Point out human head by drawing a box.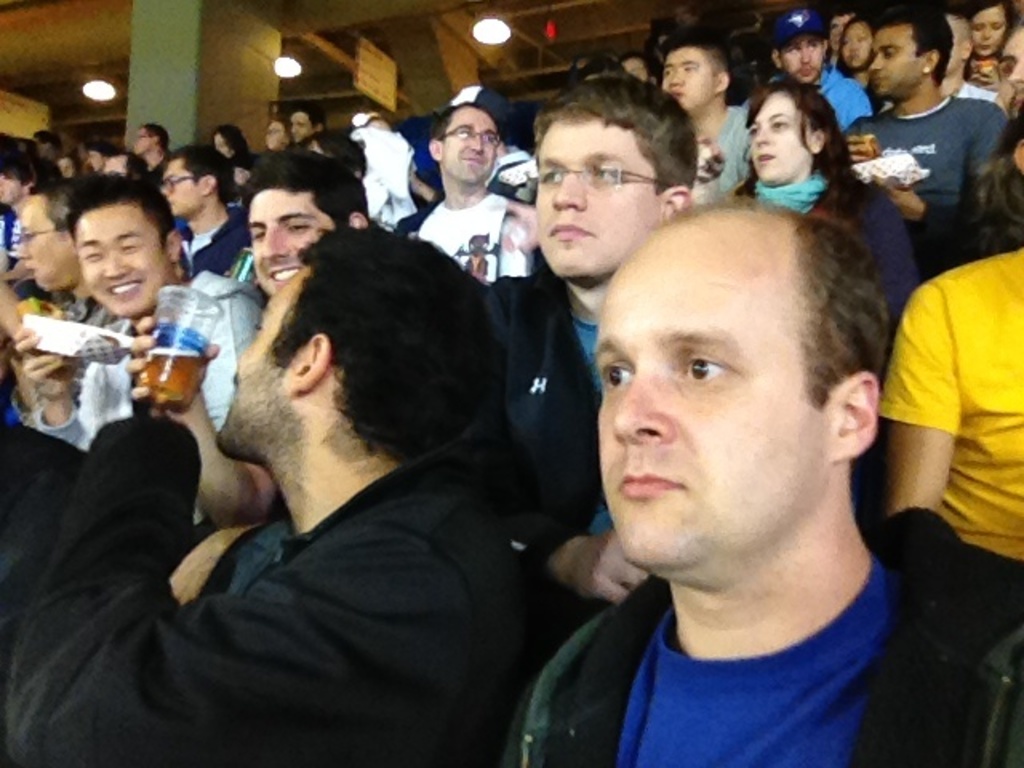
bbox=[434, 106, 499, 189].
